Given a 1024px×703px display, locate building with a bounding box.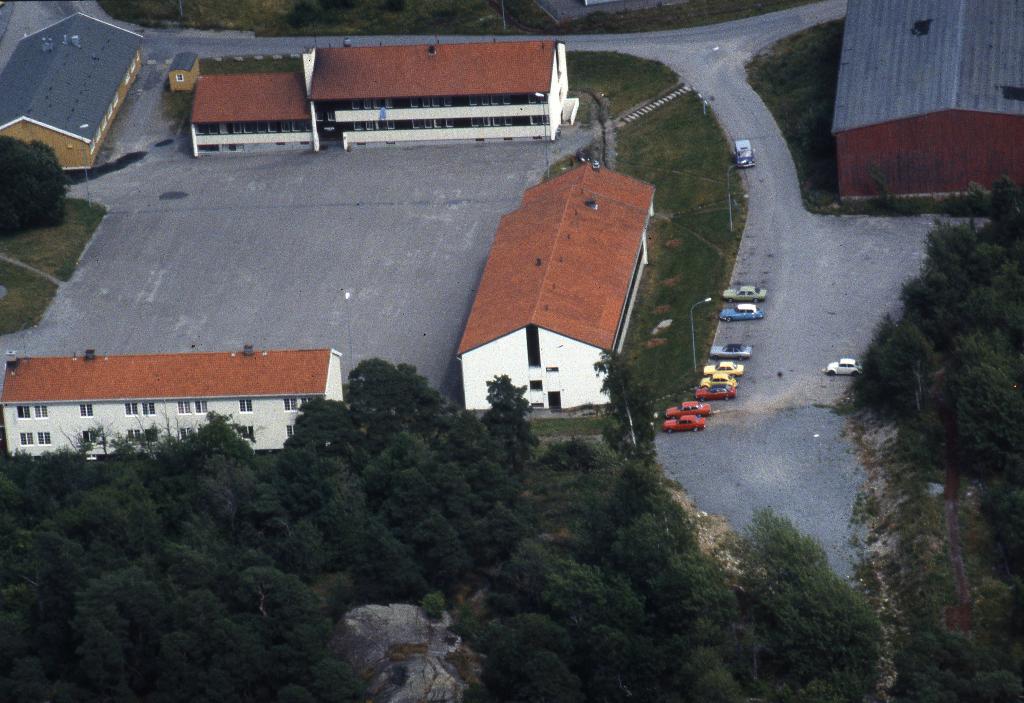
Located: (left=827, top=0, right=1023, bottom=207).
